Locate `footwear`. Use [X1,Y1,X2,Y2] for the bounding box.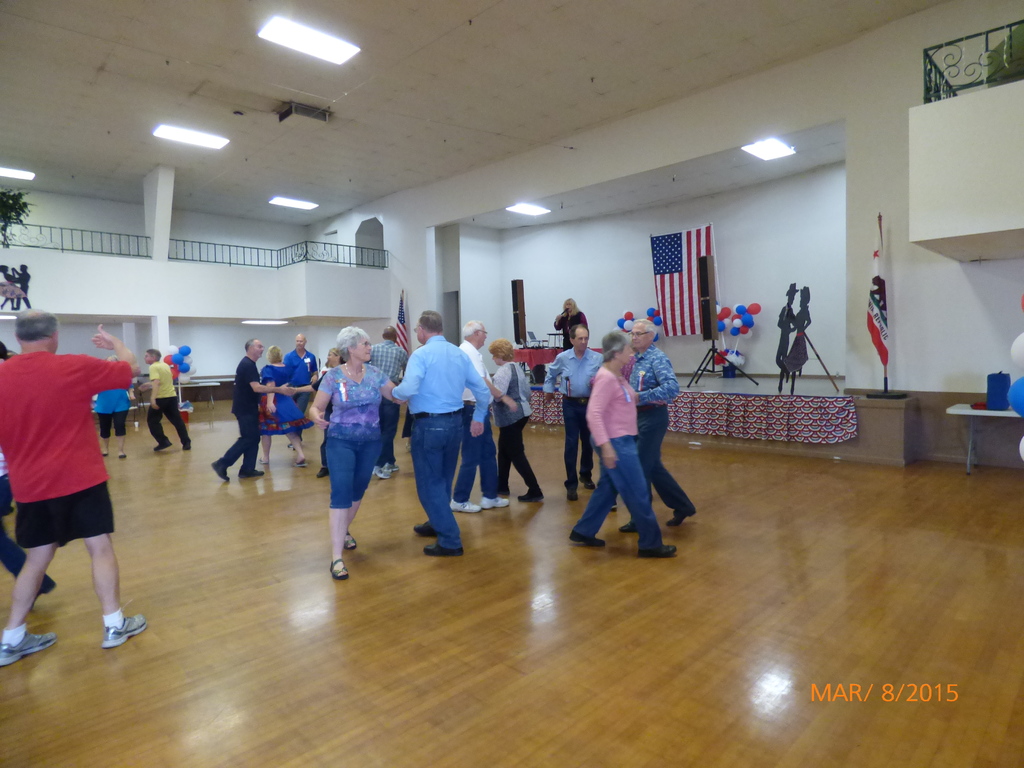
[0,631,57,667].
